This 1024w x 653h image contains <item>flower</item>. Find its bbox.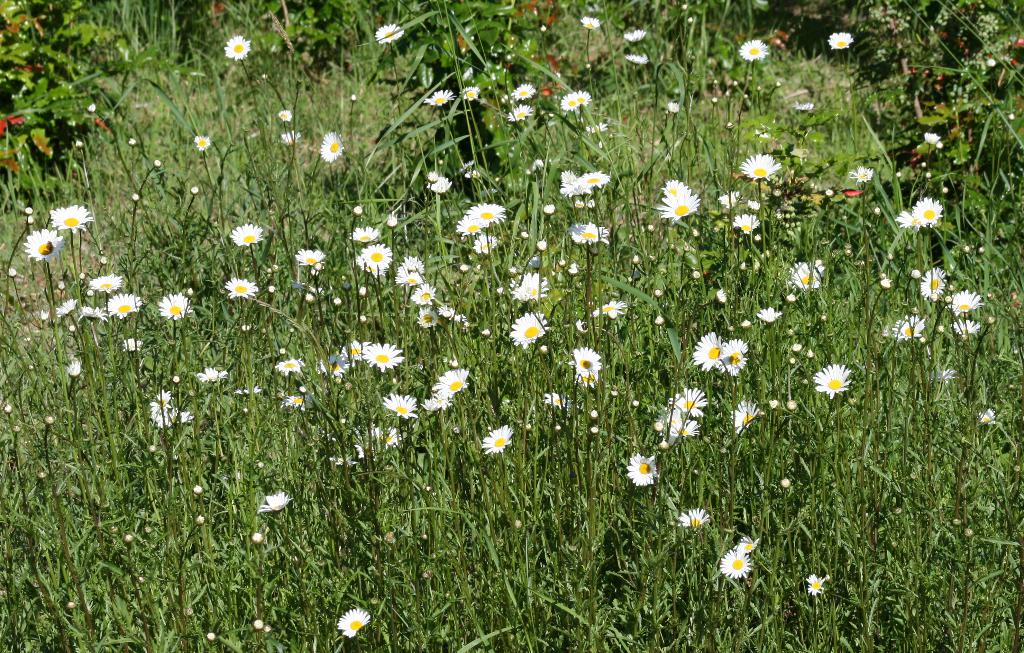
bbox=[810, 362, 851, 397].
